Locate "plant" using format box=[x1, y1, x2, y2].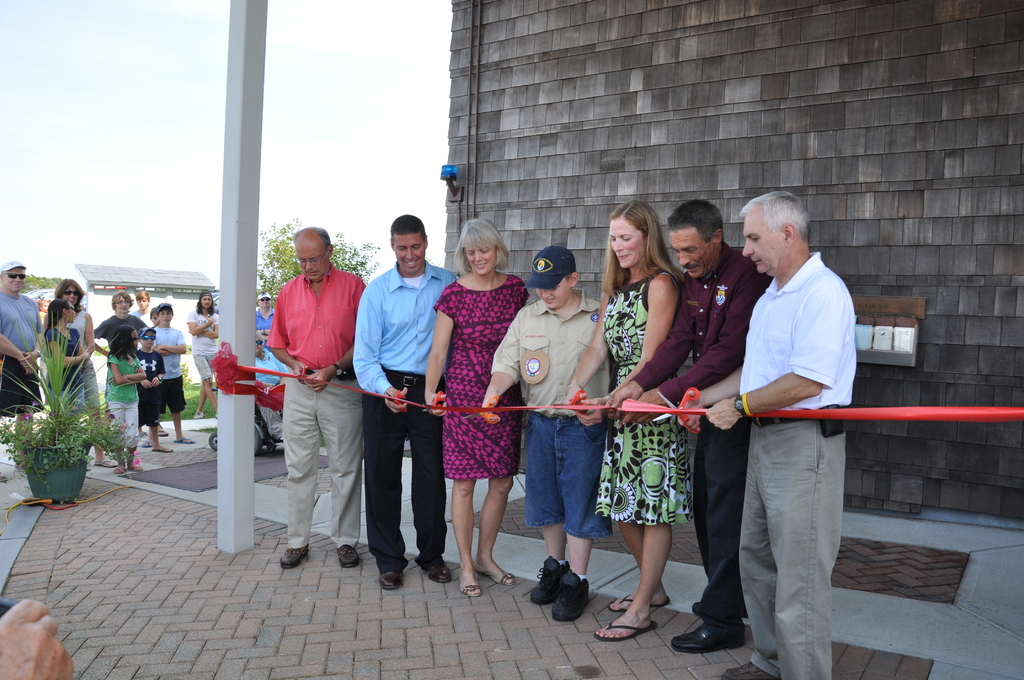
box=[255, 220, 383, 313].
